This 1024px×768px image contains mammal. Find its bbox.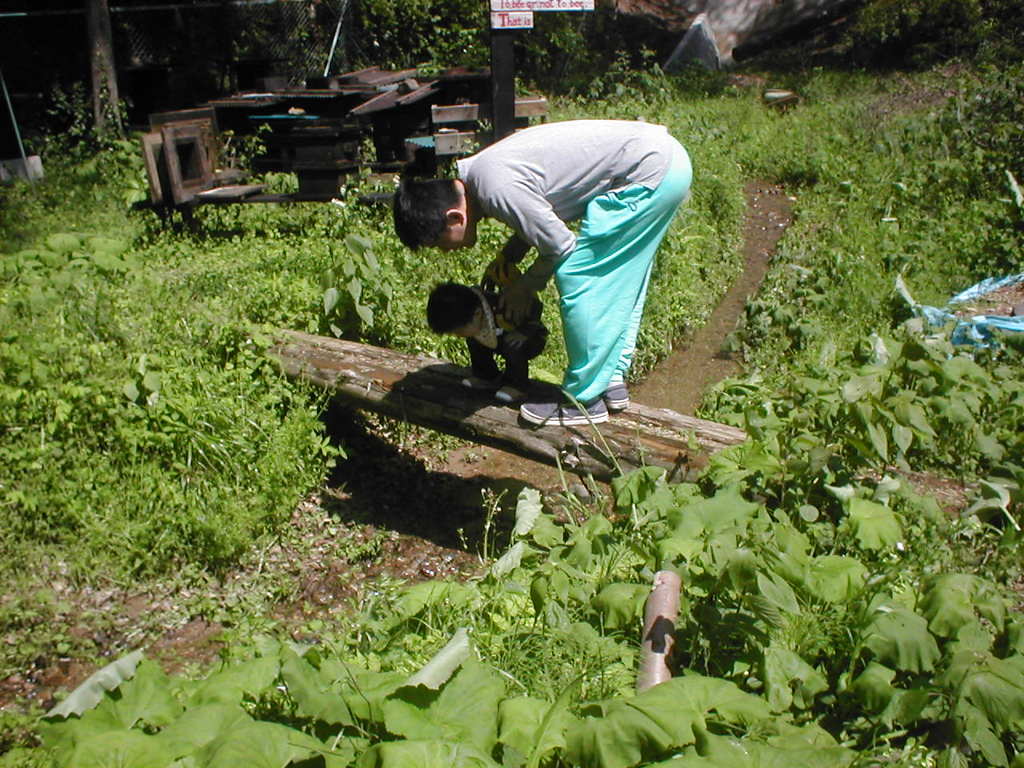
[left=394, top=120, right=690, bottom=420].
